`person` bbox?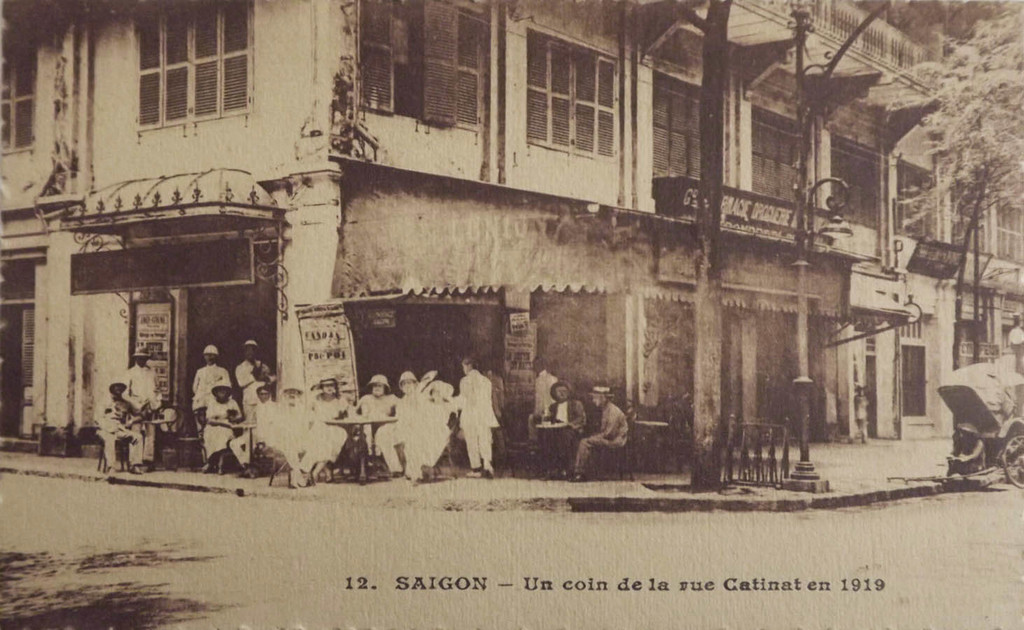
455, 358, 500, 482
